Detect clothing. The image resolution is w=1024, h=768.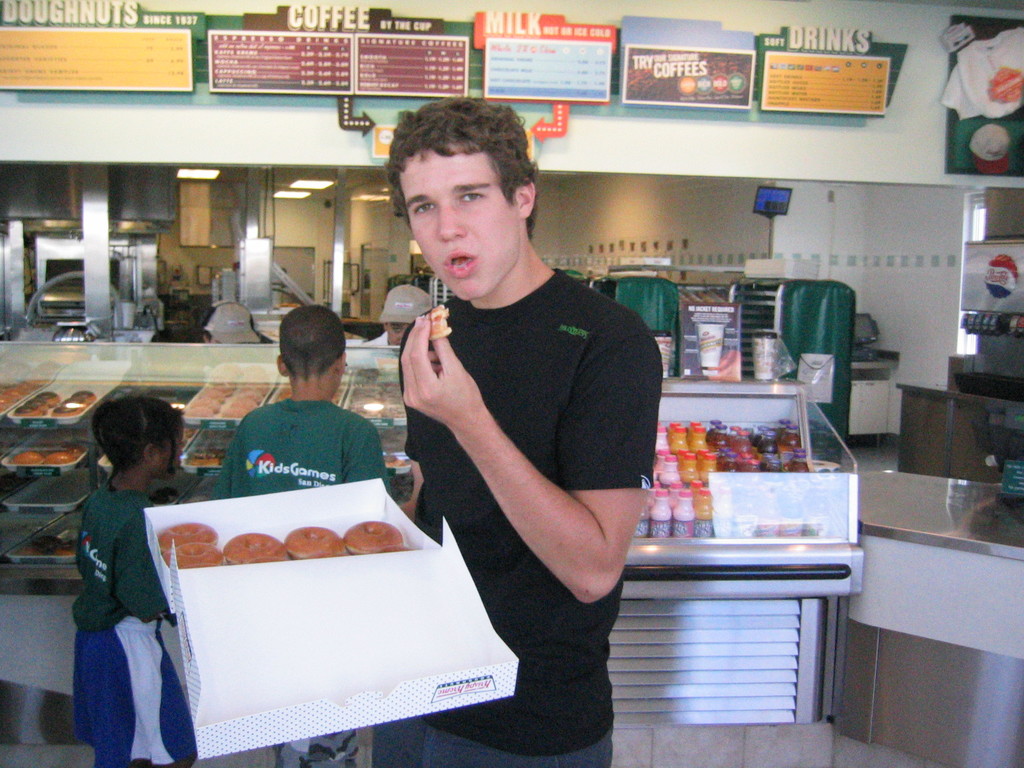
pyautogui.locateOnScreen(401, 270, 661, 766).
